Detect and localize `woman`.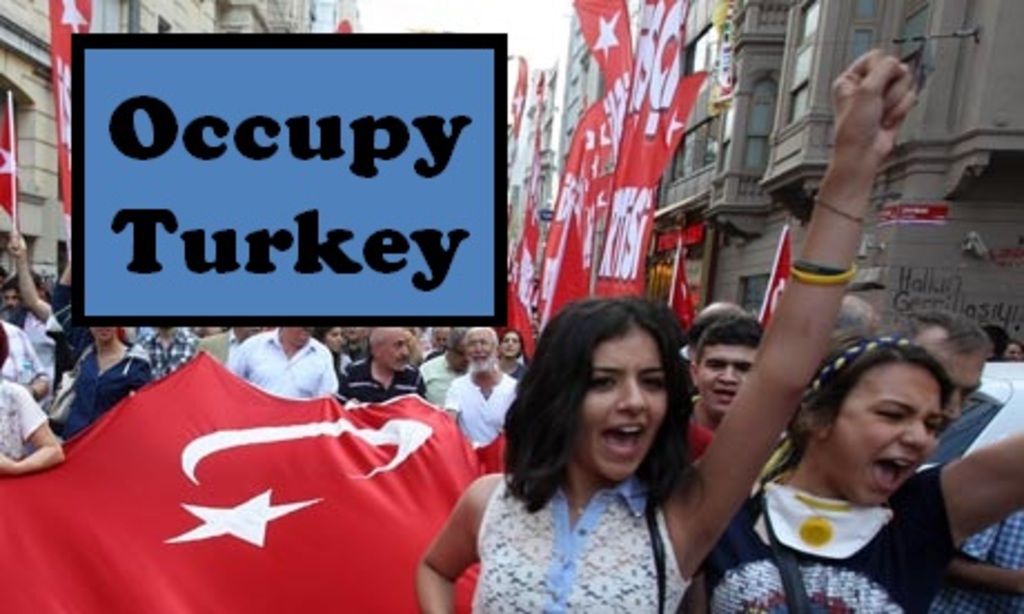
Localized at rect(412, 44, 917, 612).
